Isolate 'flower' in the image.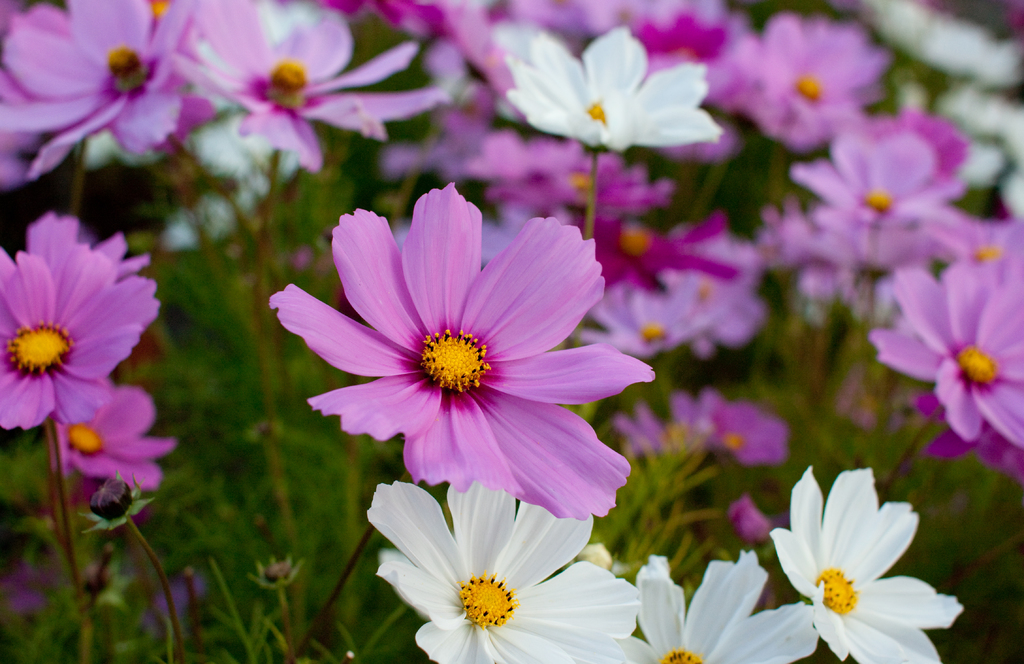
Isolated region: [left=730, top=494, right=767, bottom=546].
